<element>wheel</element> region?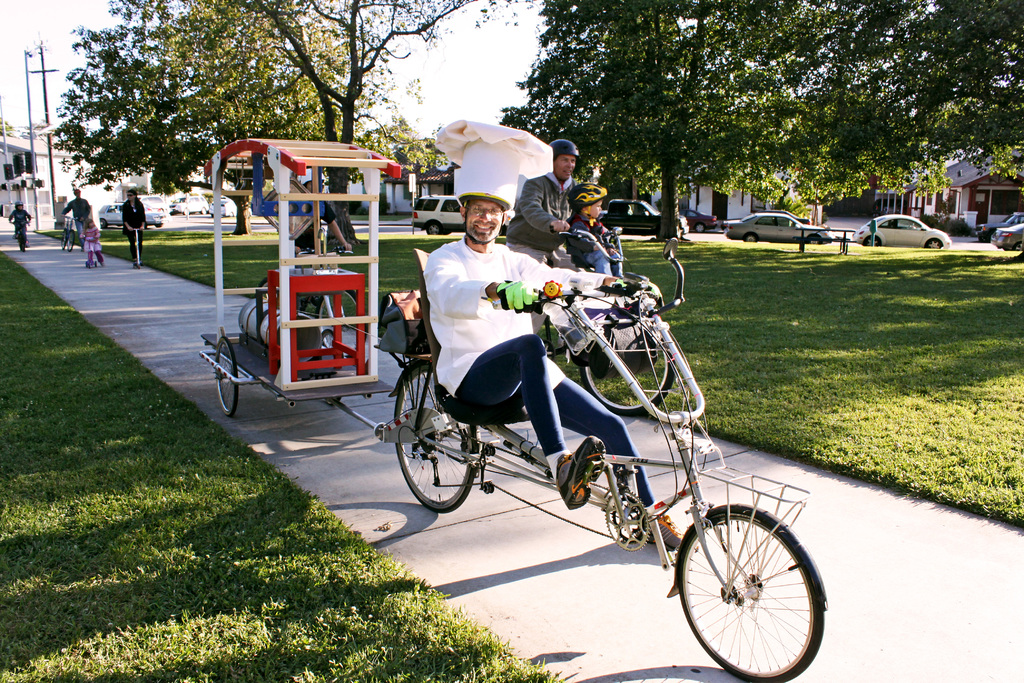
579, 346, 673, 416
